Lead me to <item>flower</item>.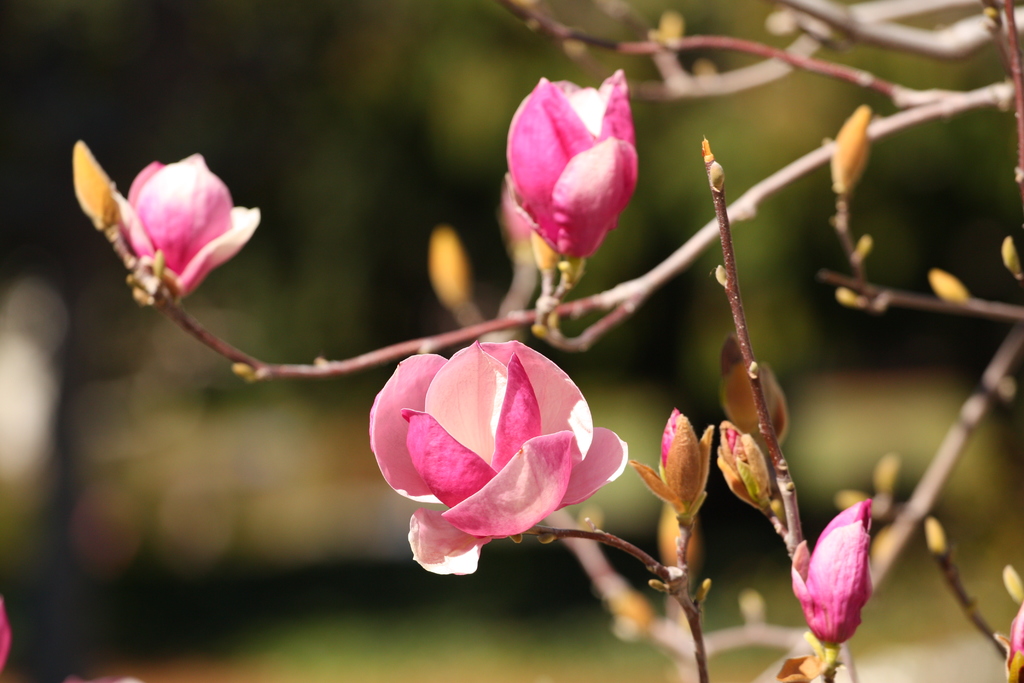
Lead to [x1=0, y1=595, x2=13, y2=670].
